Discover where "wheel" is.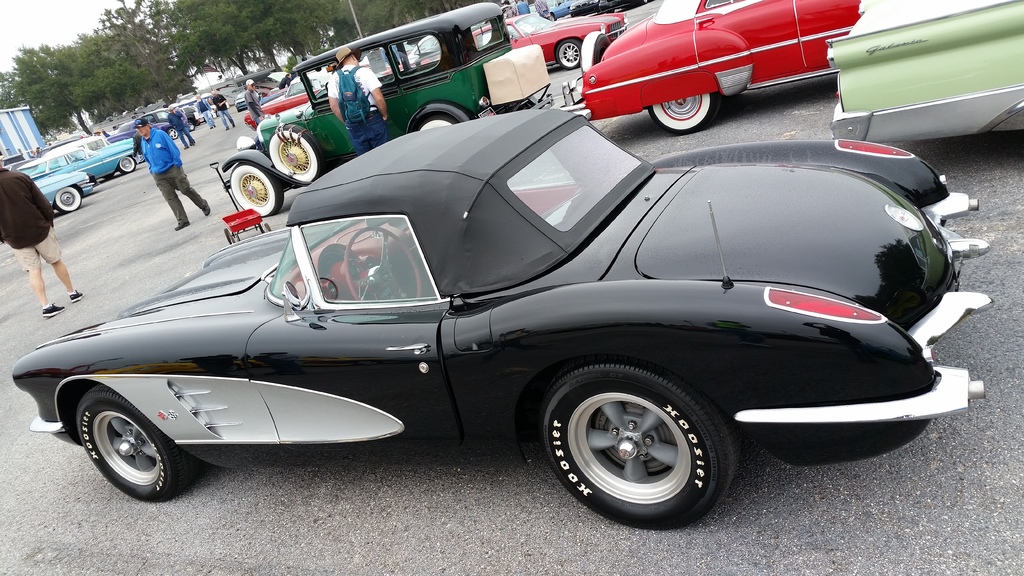
Discovered at rect(166, 127, 180, 140).
